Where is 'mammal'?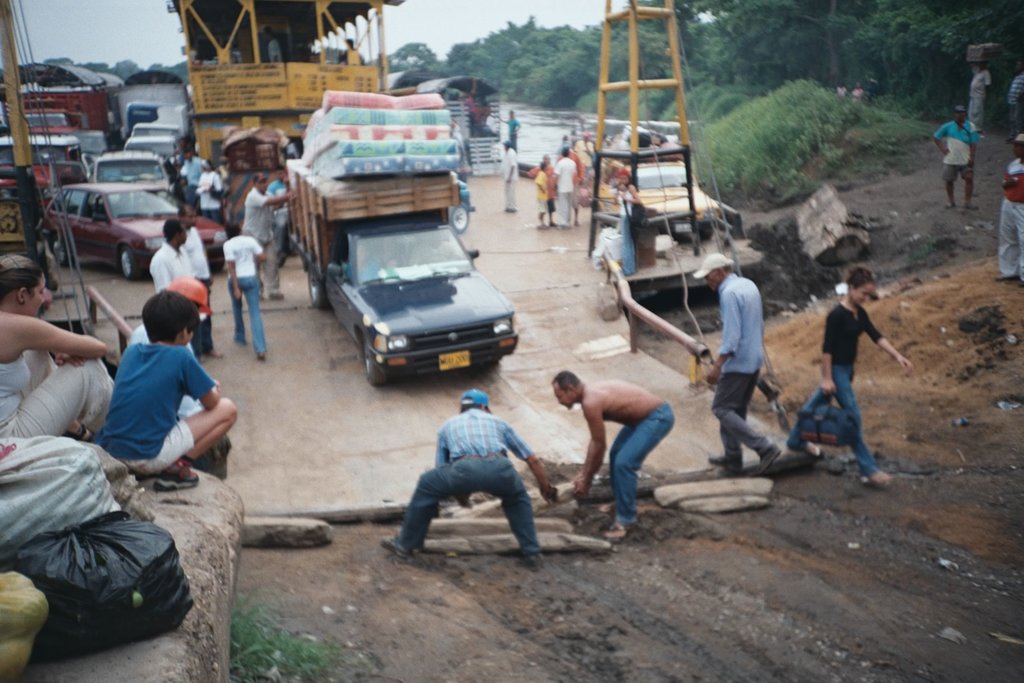
197:157:221:217.
